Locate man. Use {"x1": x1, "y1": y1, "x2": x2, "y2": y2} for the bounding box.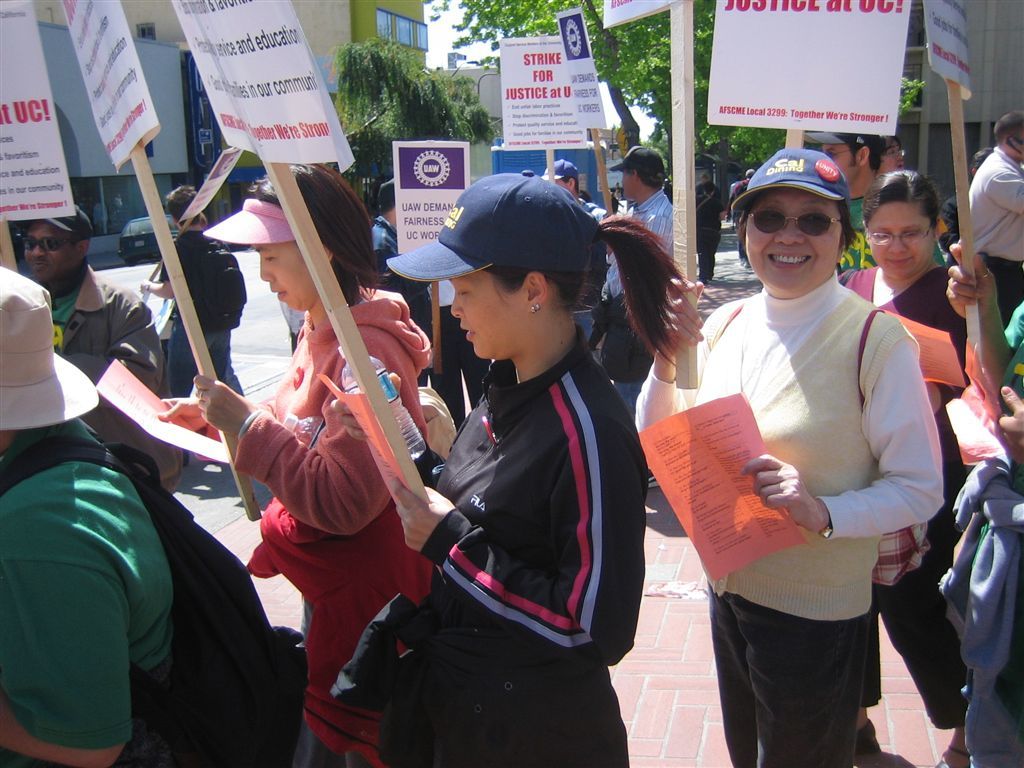
{"x1": 369, "y1": 174, "x2": 398, "y2": 263}.
